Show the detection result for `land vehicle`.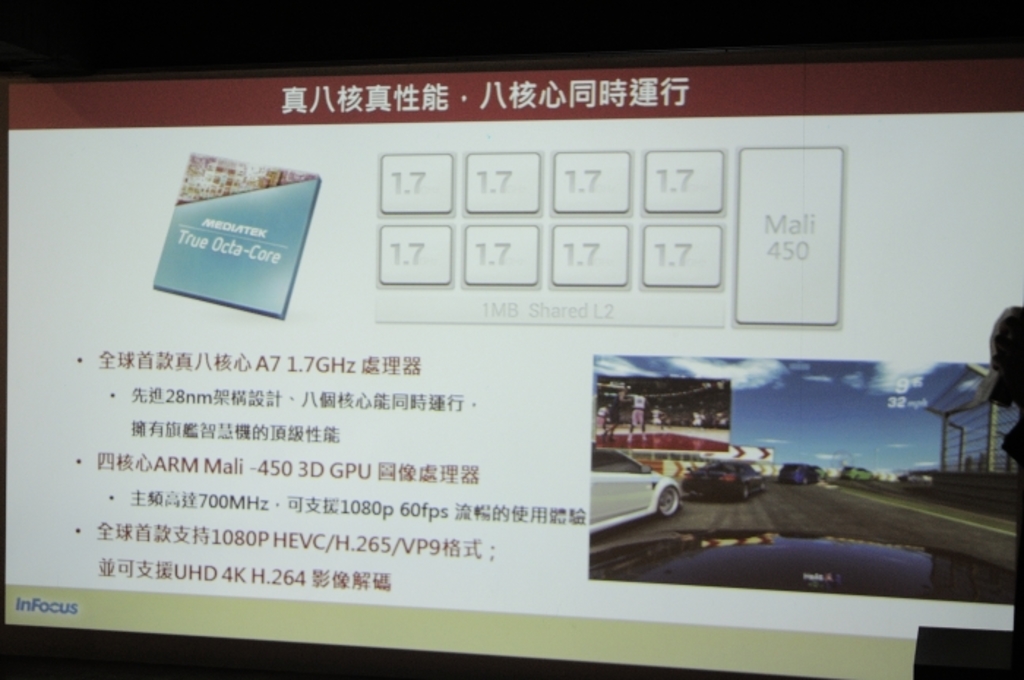
590 529 1018 607.
